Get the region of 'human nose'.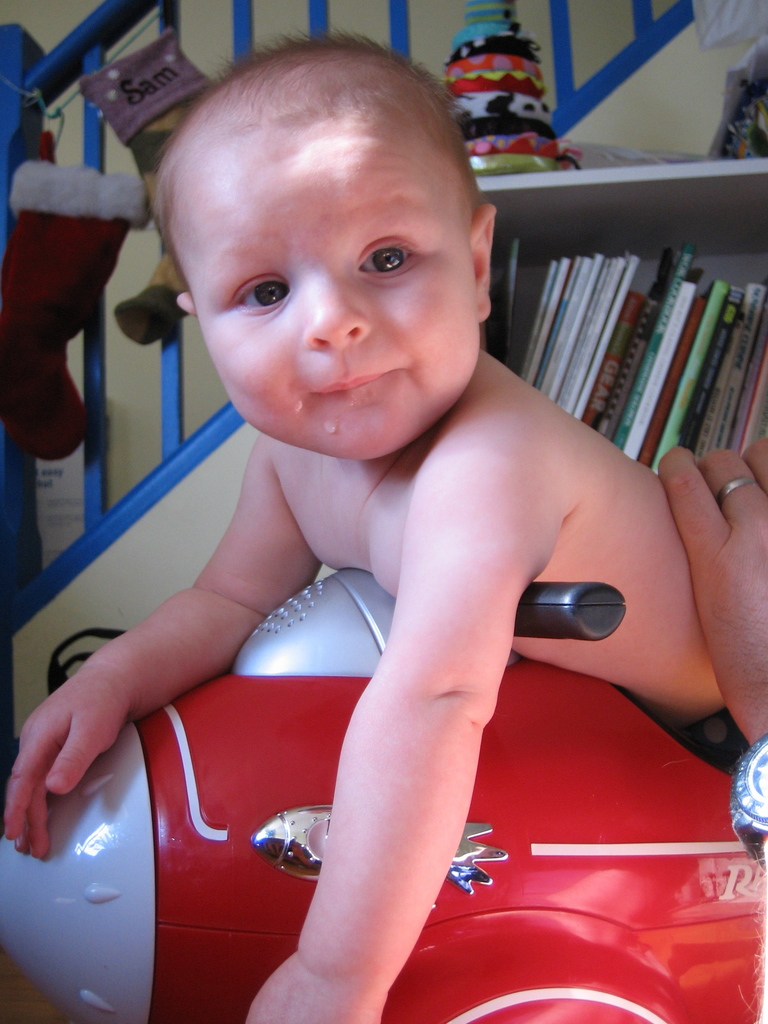
290, 264, 370, 348.
